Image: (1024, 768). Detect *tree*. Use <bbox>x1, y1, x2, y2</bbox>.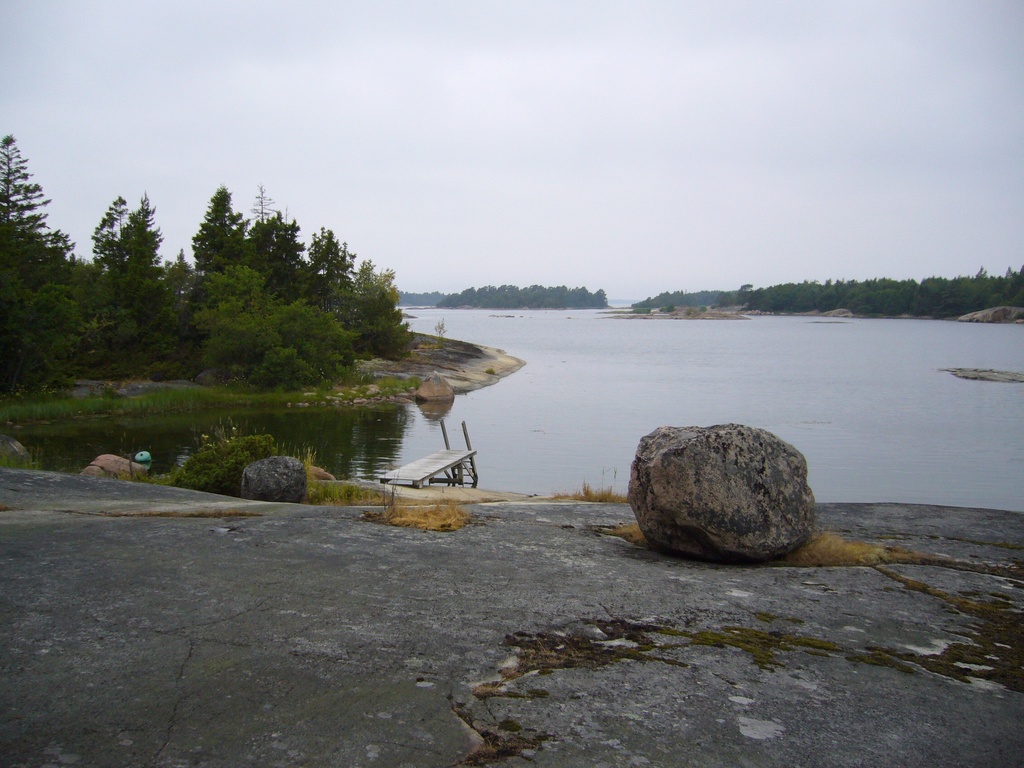
<bbox>78, 294, 189, 379</bbox>.
